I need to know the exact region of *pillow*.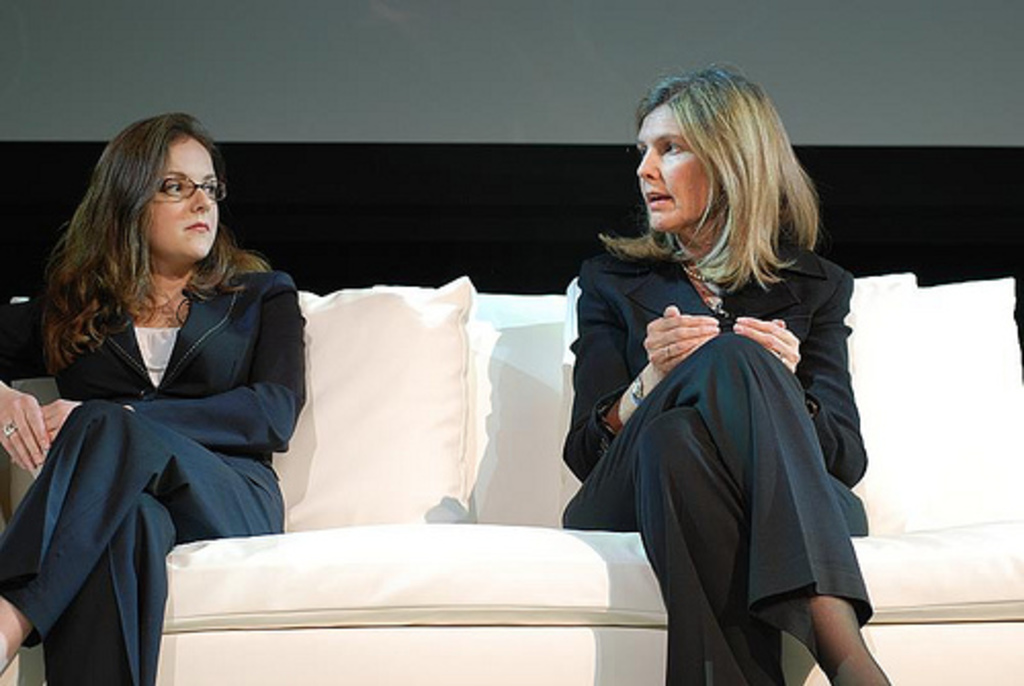
Region: {"x1": 268, "y1": 250, "x2": 492, "y2": 539}.
